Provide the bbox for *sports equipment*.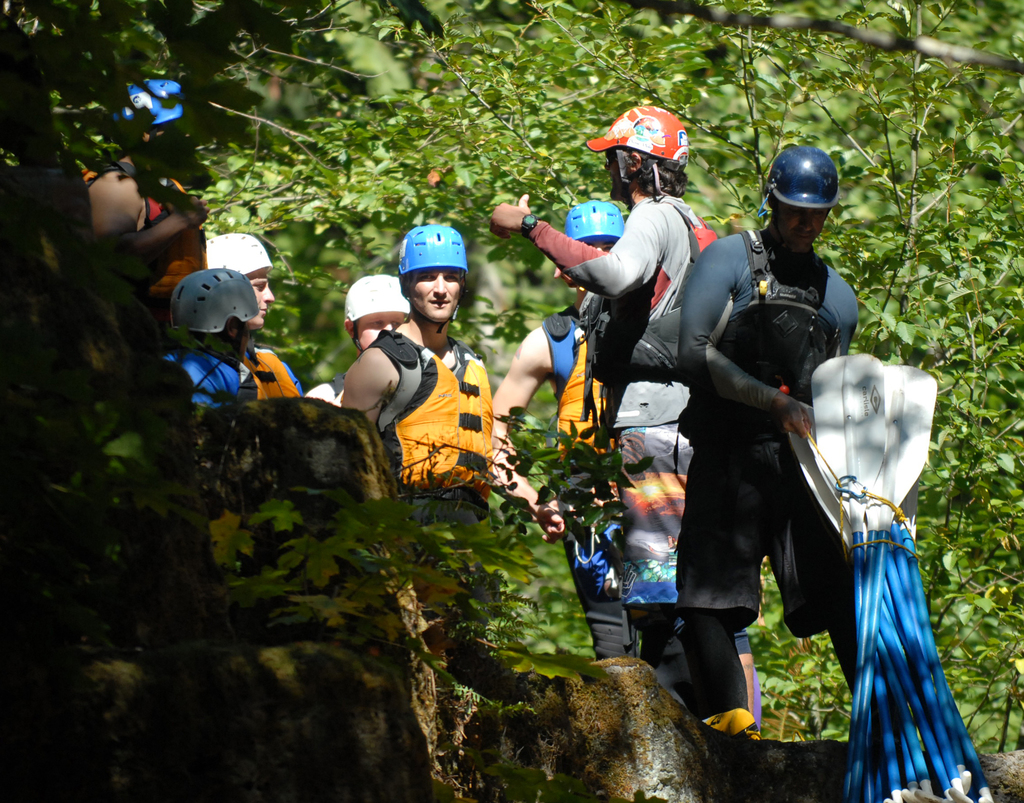
(103, 74, 195, 129).
